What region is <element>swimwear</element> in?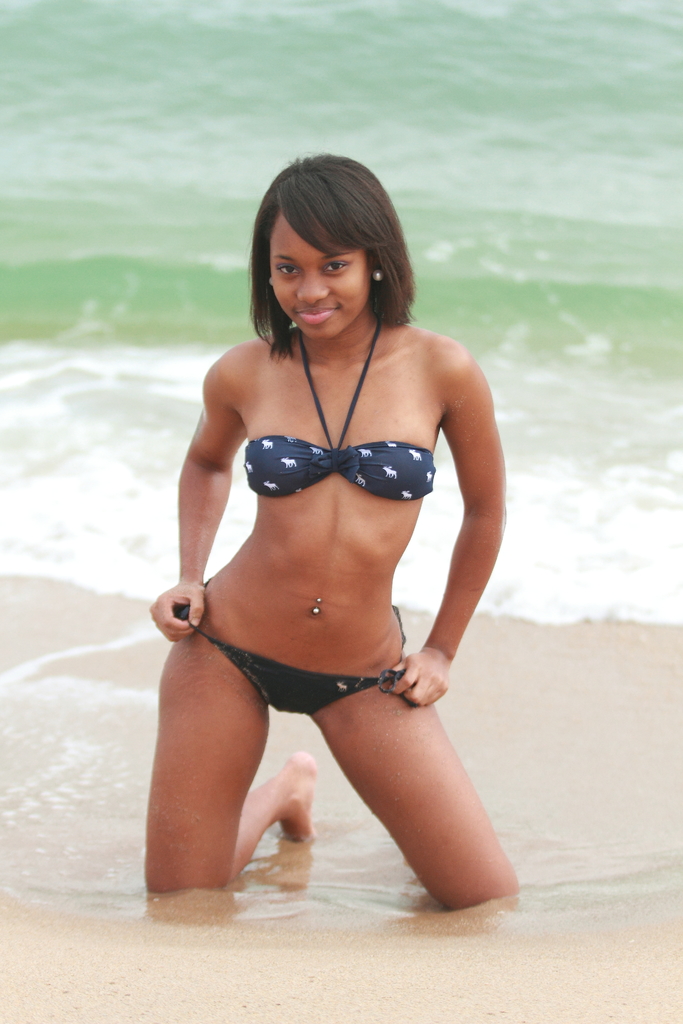
<box>162,568,436,717</box>.
